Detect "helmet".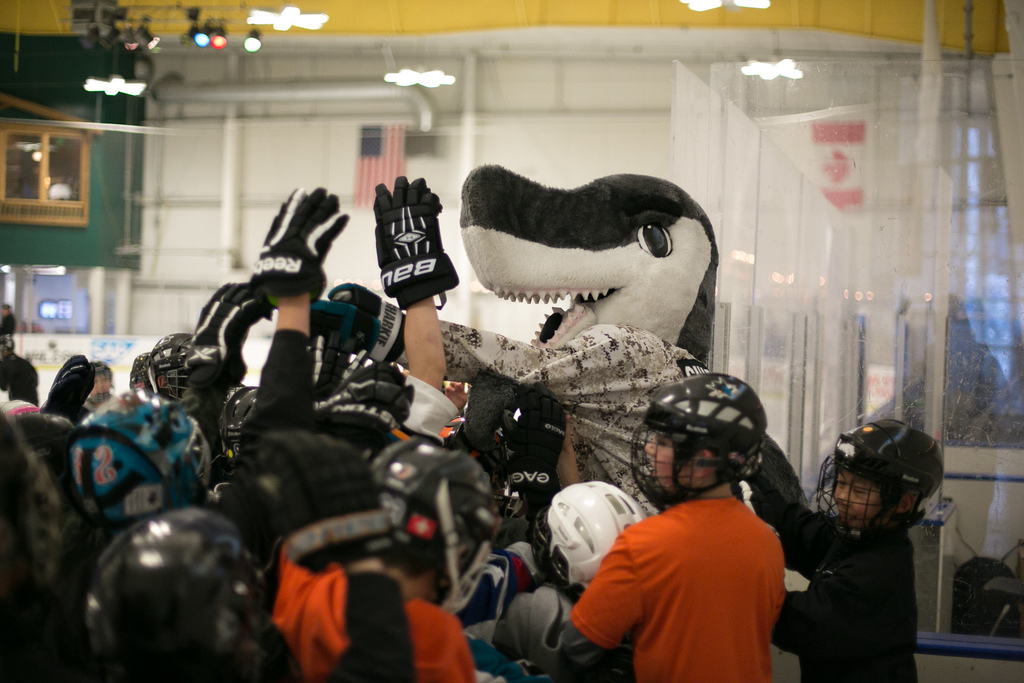
Detected at left=125, top=339, right=223, bottom=404.
